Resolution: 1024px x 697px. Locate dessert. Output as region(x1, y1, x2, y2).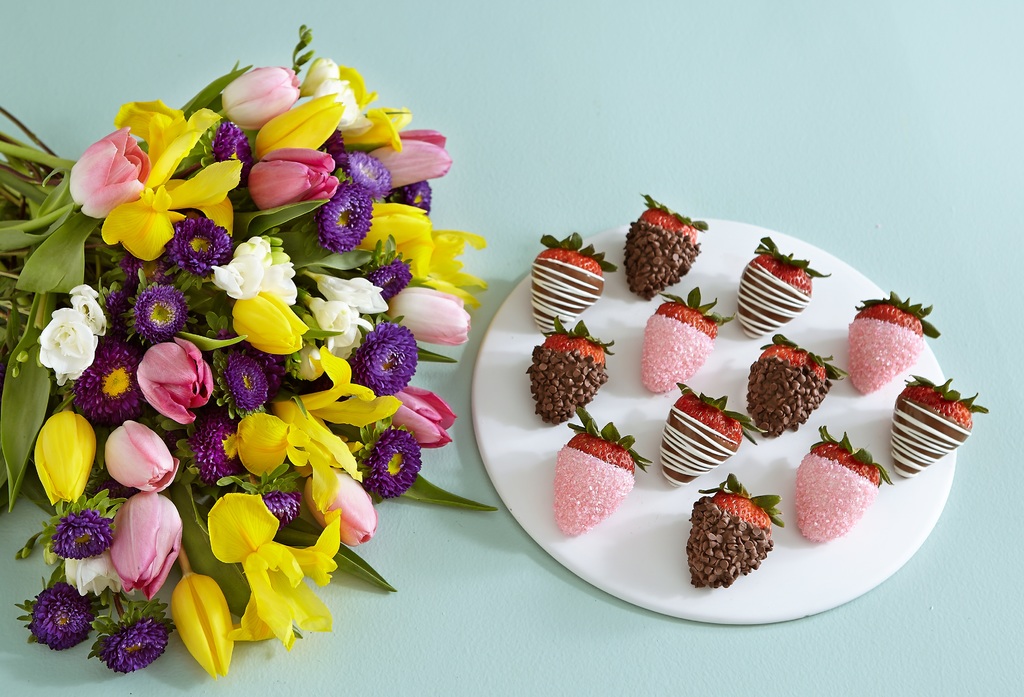
region(892, 374, 984, 483).
